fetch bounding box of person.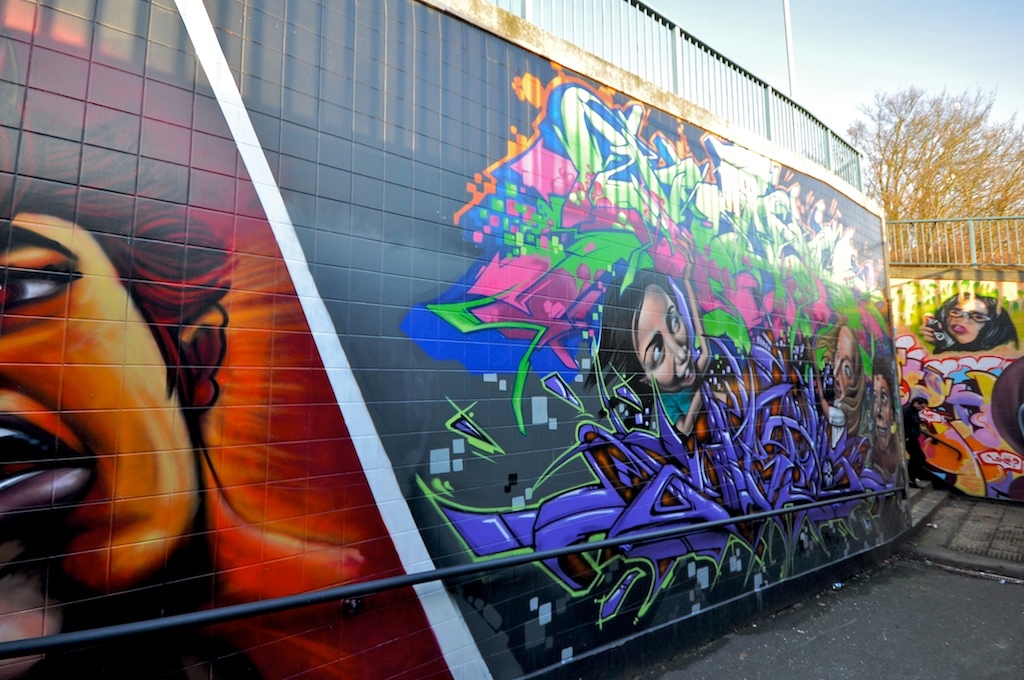
Bbox: 818 320 870 413.
